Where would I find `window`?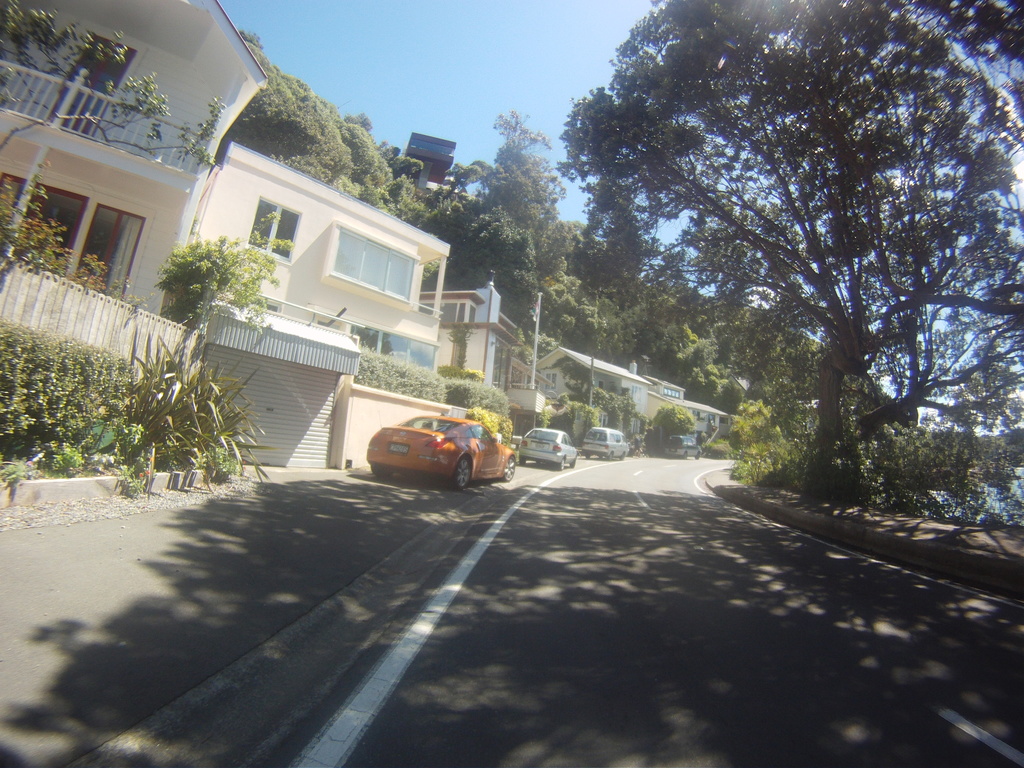
At Rect(331, 228, 415, 306).
